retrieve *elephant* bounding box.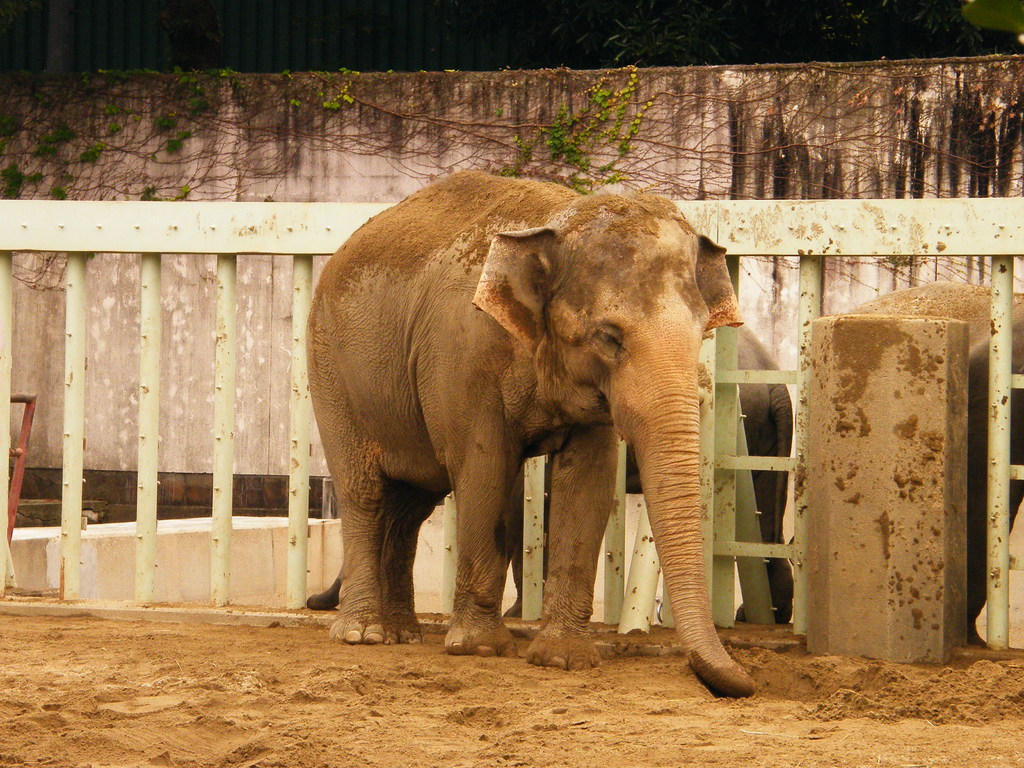
Bounding box: [left=817, top=281, right=1023, bottom=652].
